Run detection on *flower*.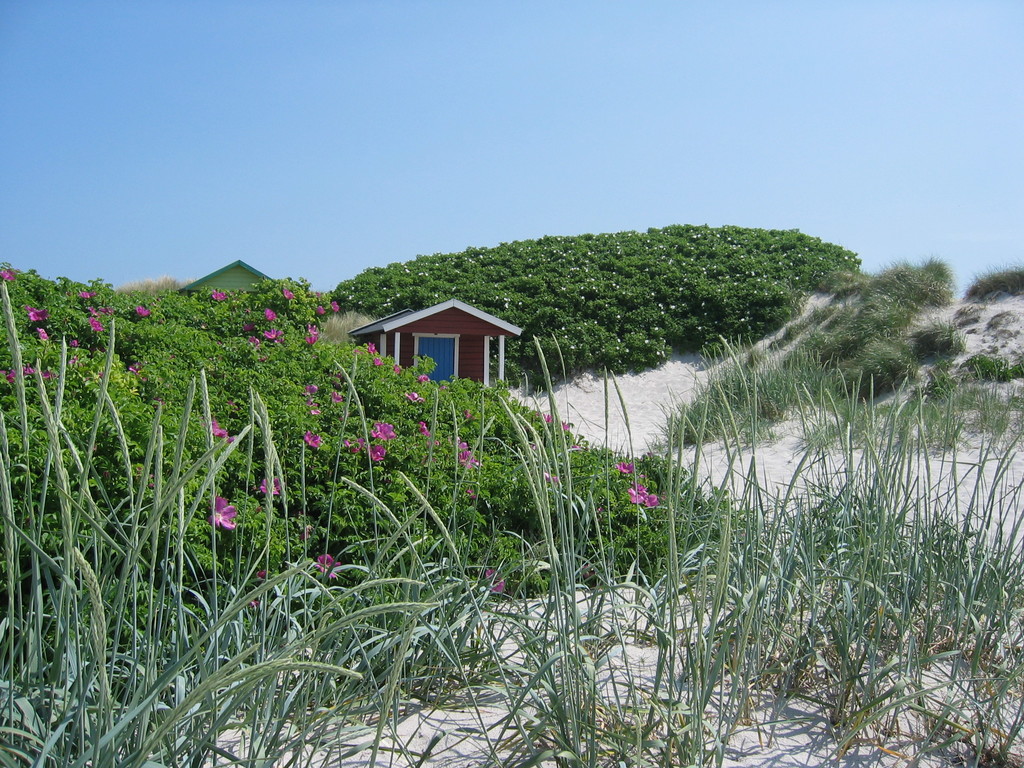
Result: [x1=304, y1=332, x2=314, y2=343].
